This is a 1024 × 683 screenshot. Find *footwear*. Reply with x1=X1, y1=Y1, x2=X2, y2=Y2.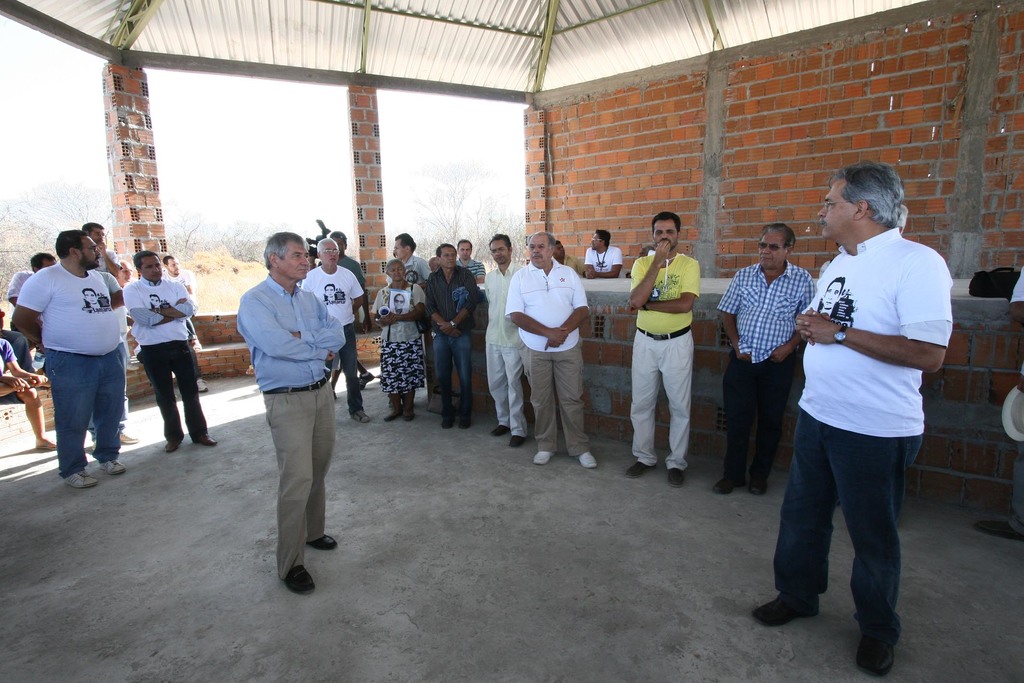
x1=401, y1=390, x2=419, y2=425.
